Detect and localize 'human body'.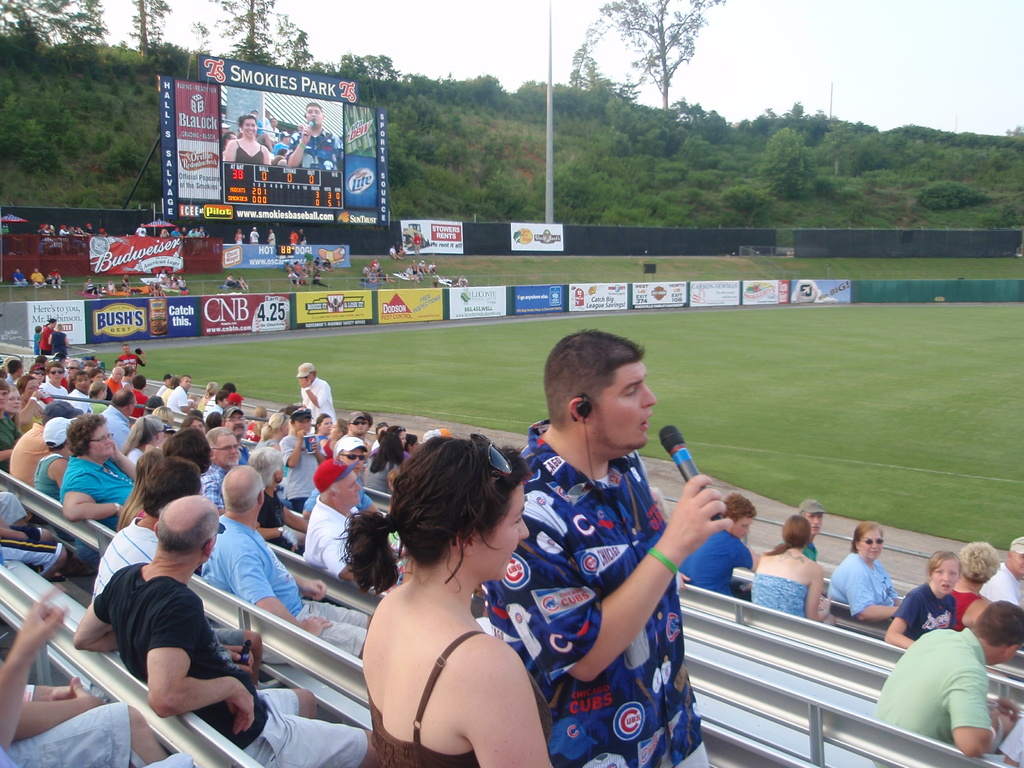
Localized at {"left": 171, "top": 280, "right": 177, "bottom": 286}.
